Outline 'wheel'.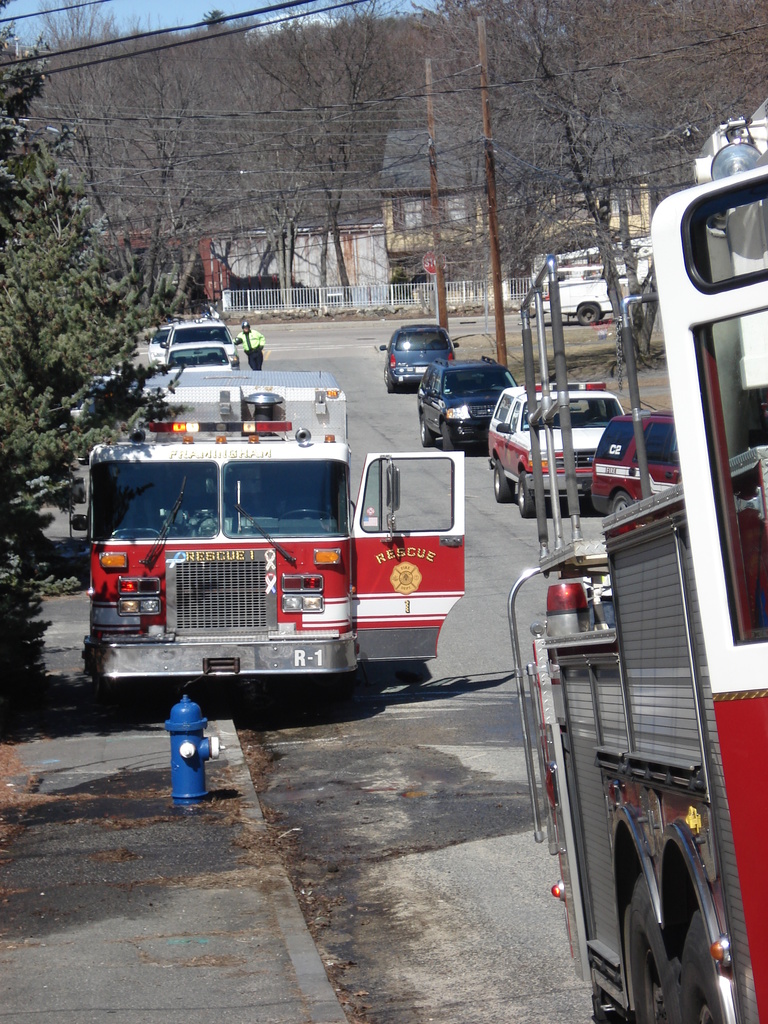
Outline: 443, 425, 453, 451.
